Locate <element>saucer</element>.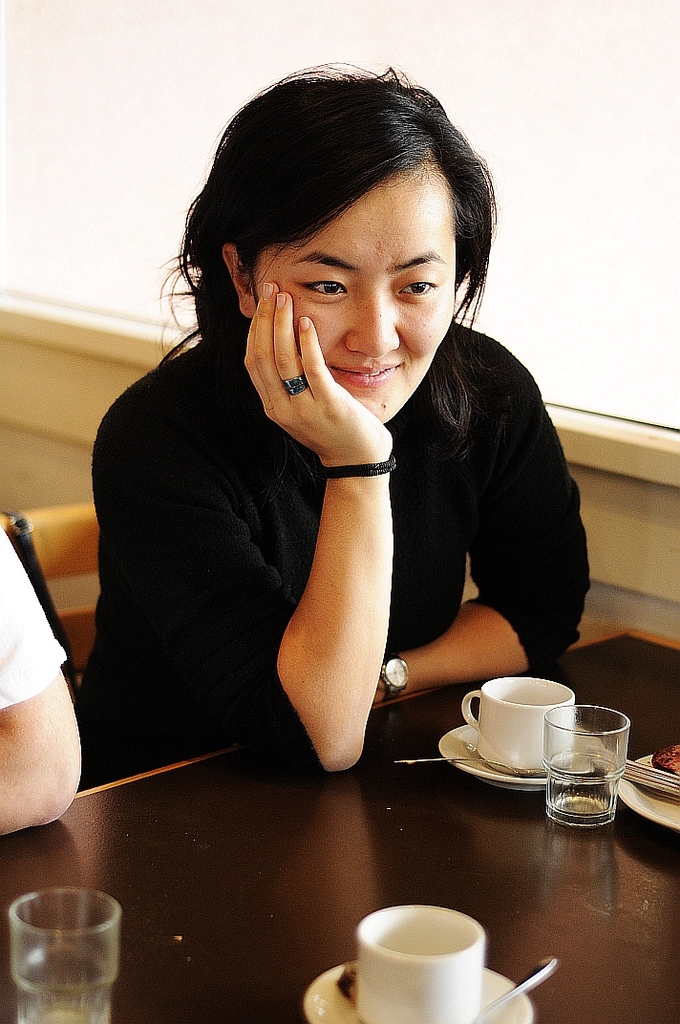
Bounding box: x1=436 y1=718 x2=605 y2=795.
